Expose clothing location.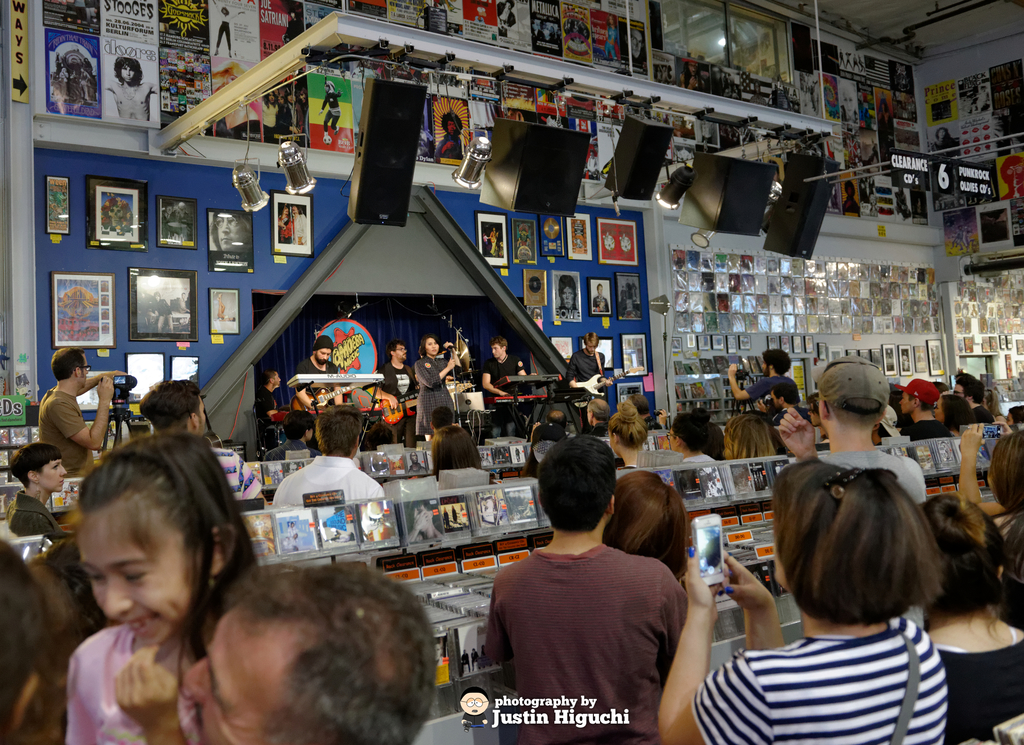
Exposed at Rect(744, 372, 808, 401).
